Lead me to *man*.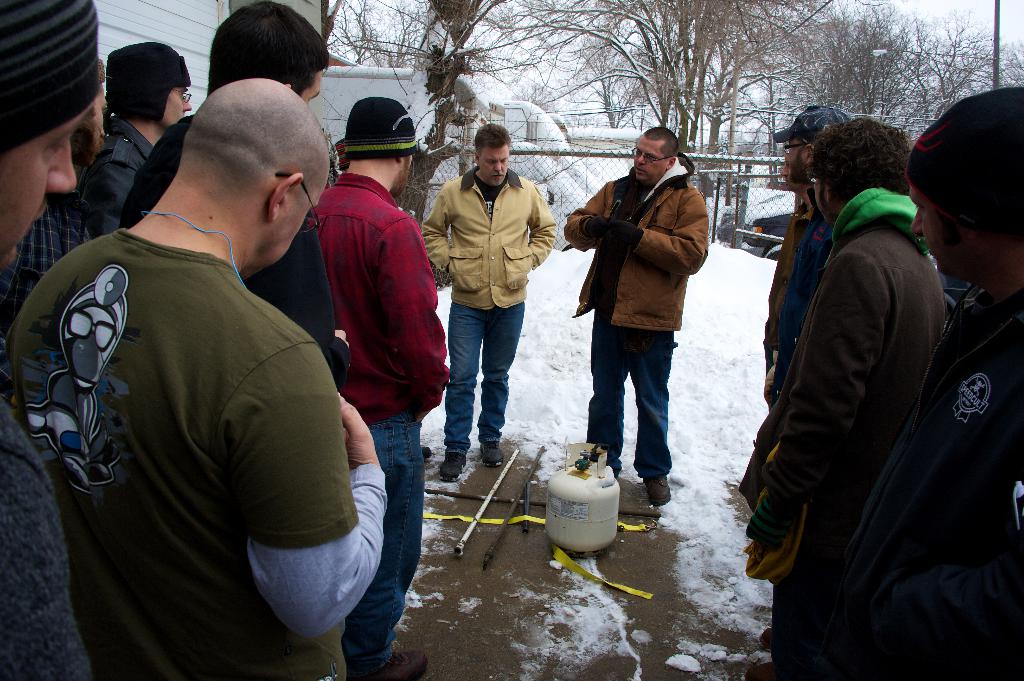
Lead to (0,0,97,680).
